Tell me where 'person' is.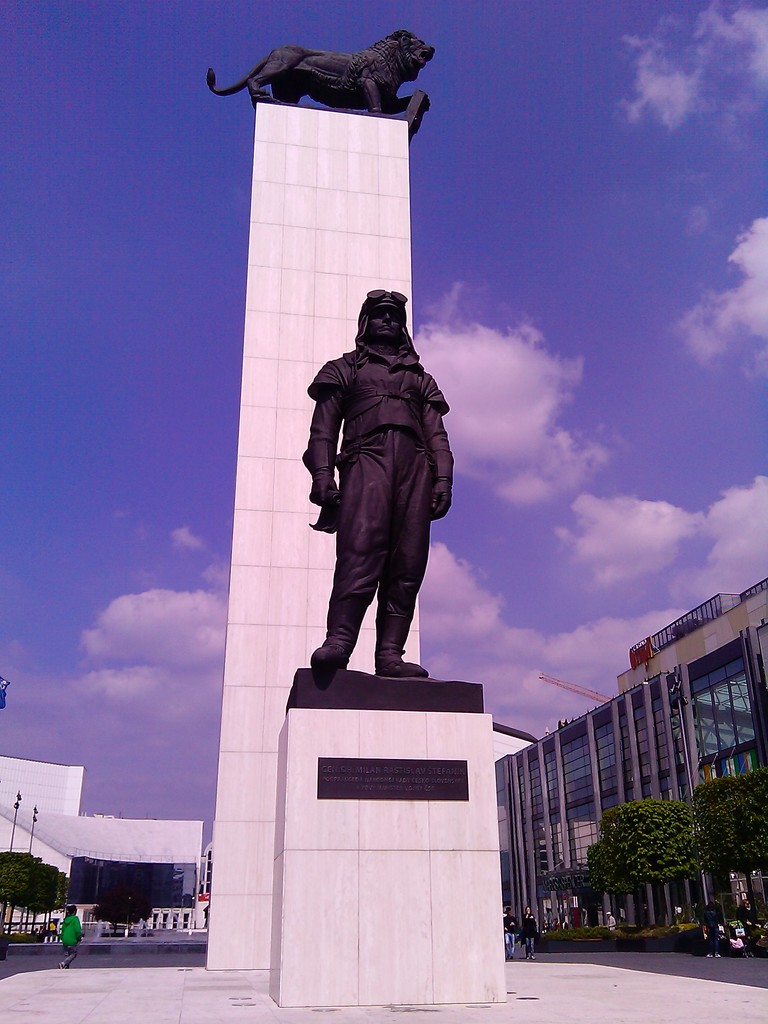
'person' is at BBox(299, 285, 454, 678).
